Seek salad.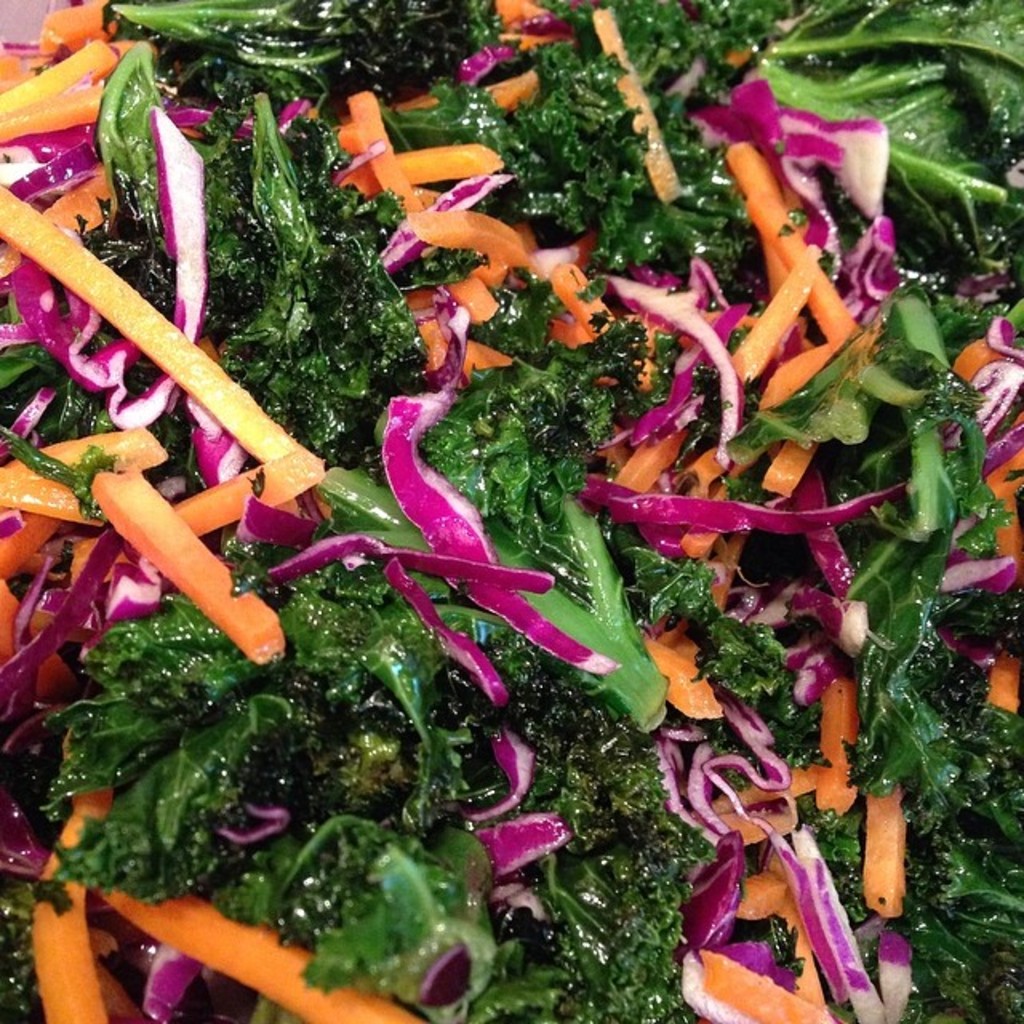
(left=0, top=0, right=1022, bottom=1022).
